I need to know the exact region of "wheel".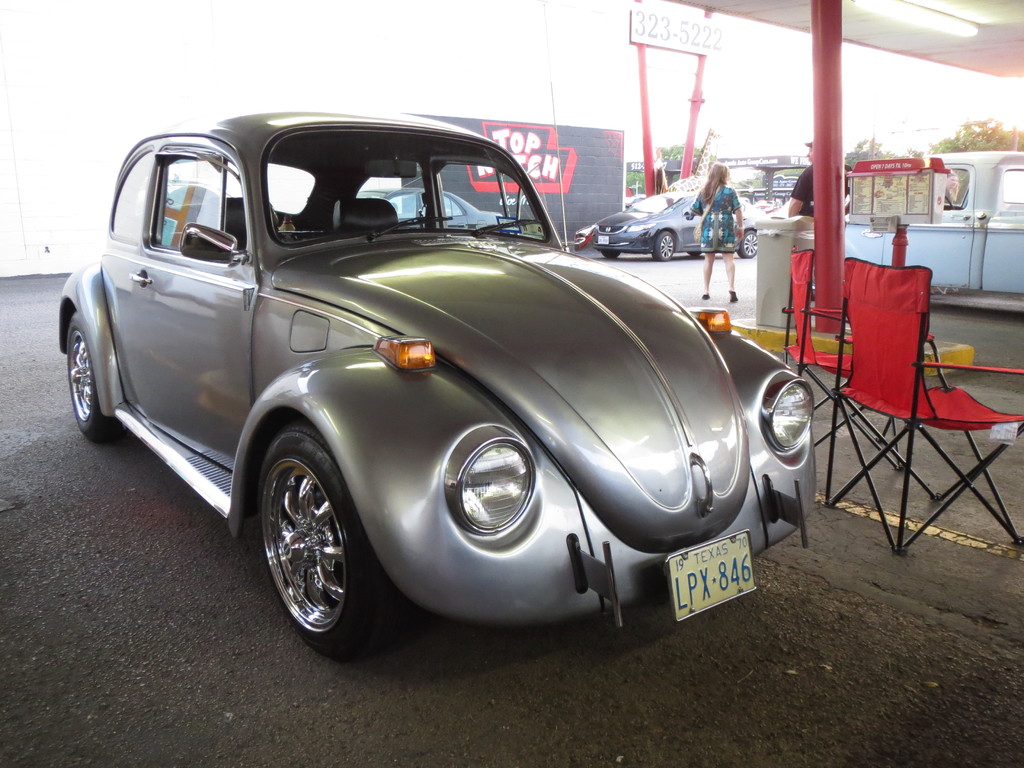
Region: BBox(652, 231, 674, 261).
